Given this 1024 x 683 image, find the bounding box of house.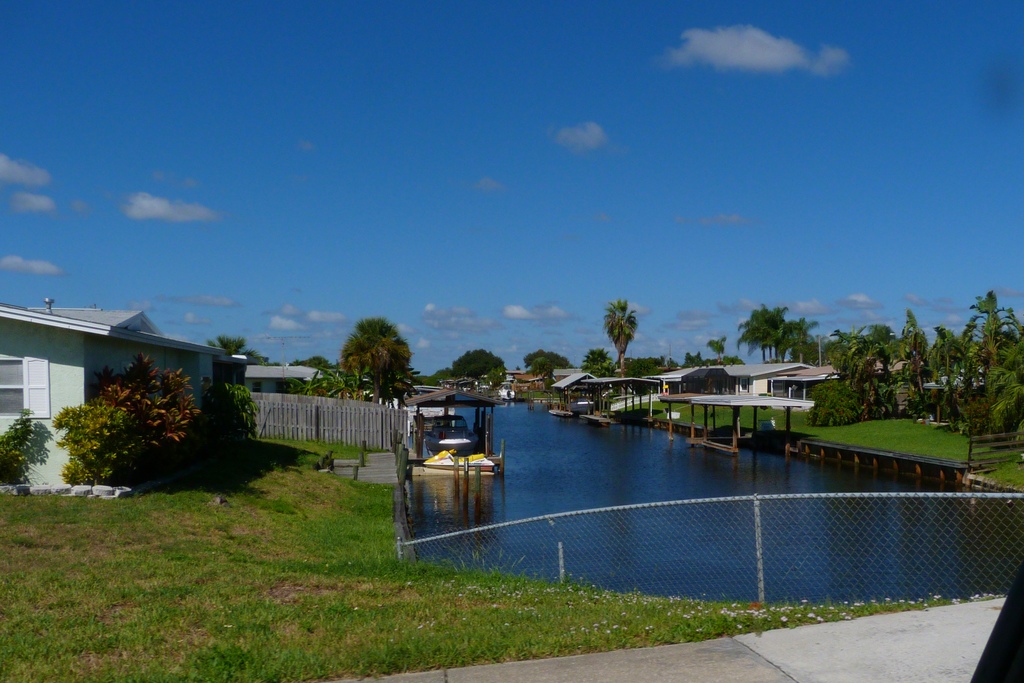
bbox=(0, 303, 258, 492).
